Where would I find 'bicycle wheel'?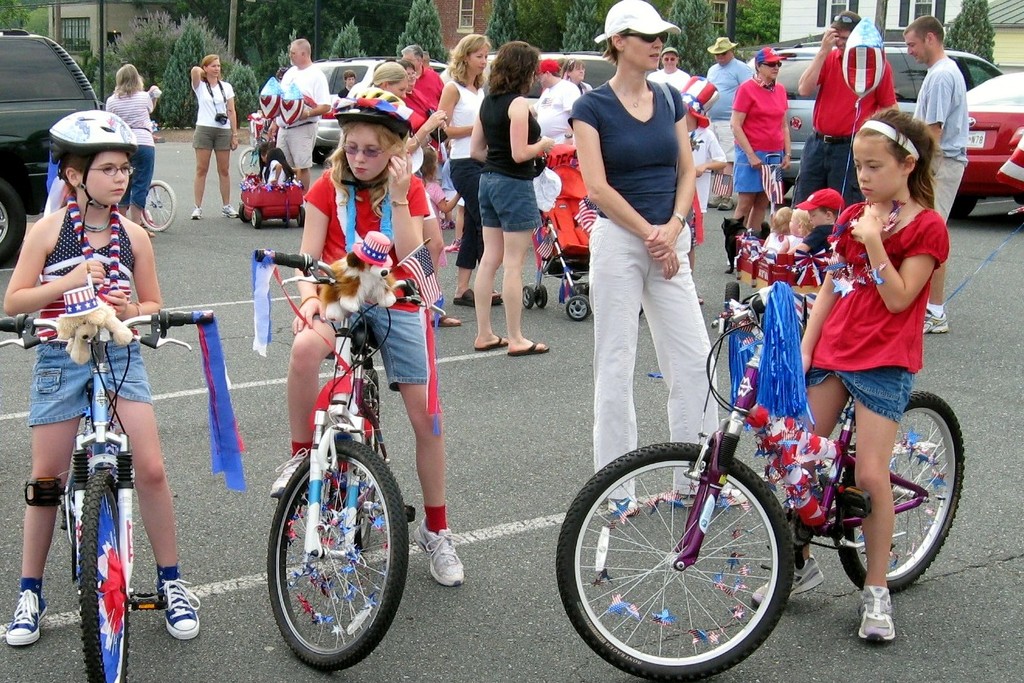
At [left=236, top=146, right=261, bottom=180].
